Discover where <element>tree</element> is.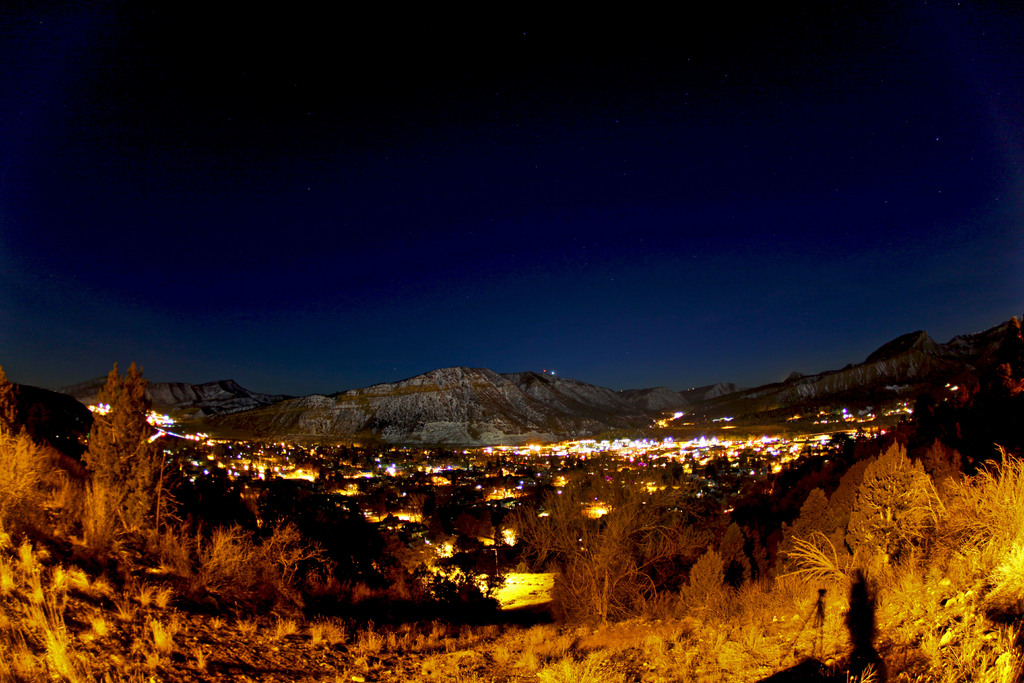
Discovered at left=60, top=337, right=163, bottom=568.
